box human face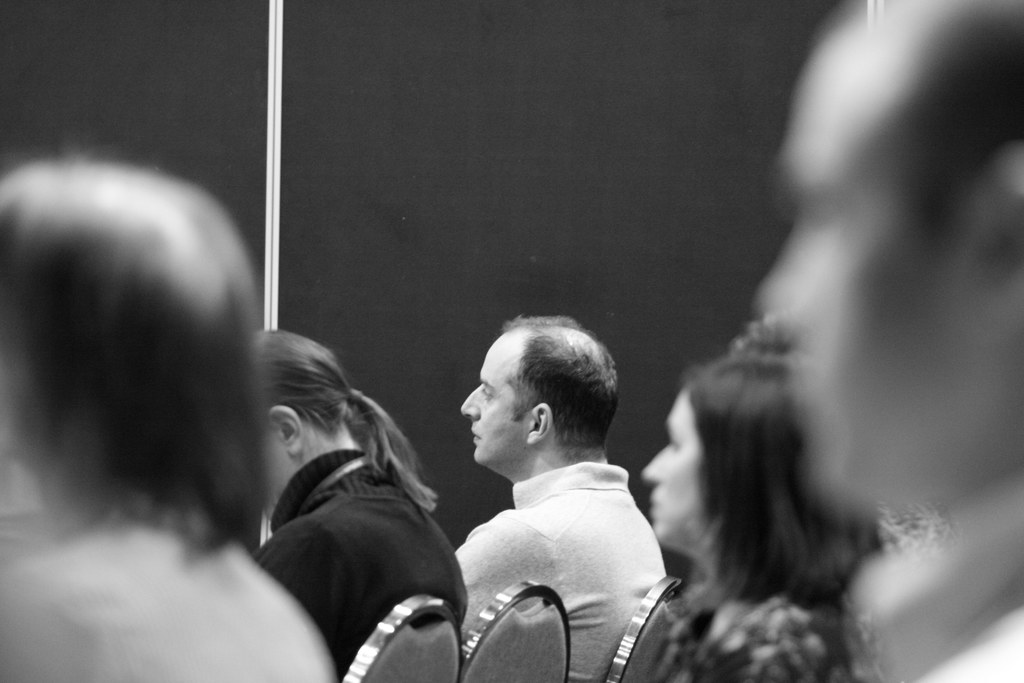
select_region(751, 31, 998, 509)
